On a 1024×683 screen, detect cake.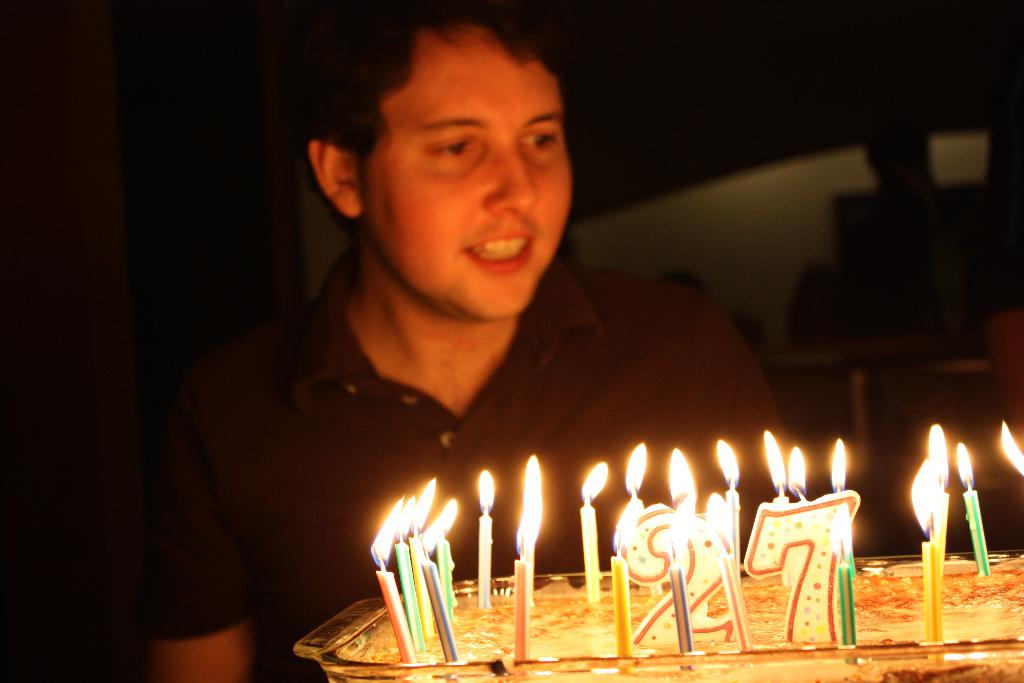
locate(355, 552, 1023, 682).
